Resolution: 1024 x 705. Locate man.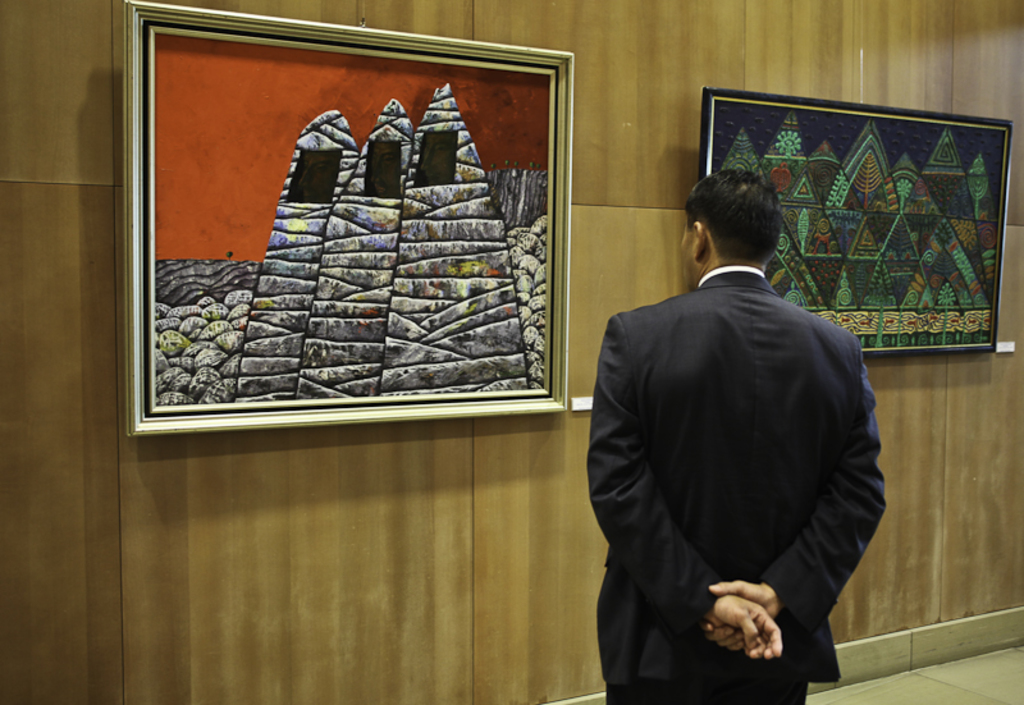
<bbox>590, 137, 900, 696</bbox>.
